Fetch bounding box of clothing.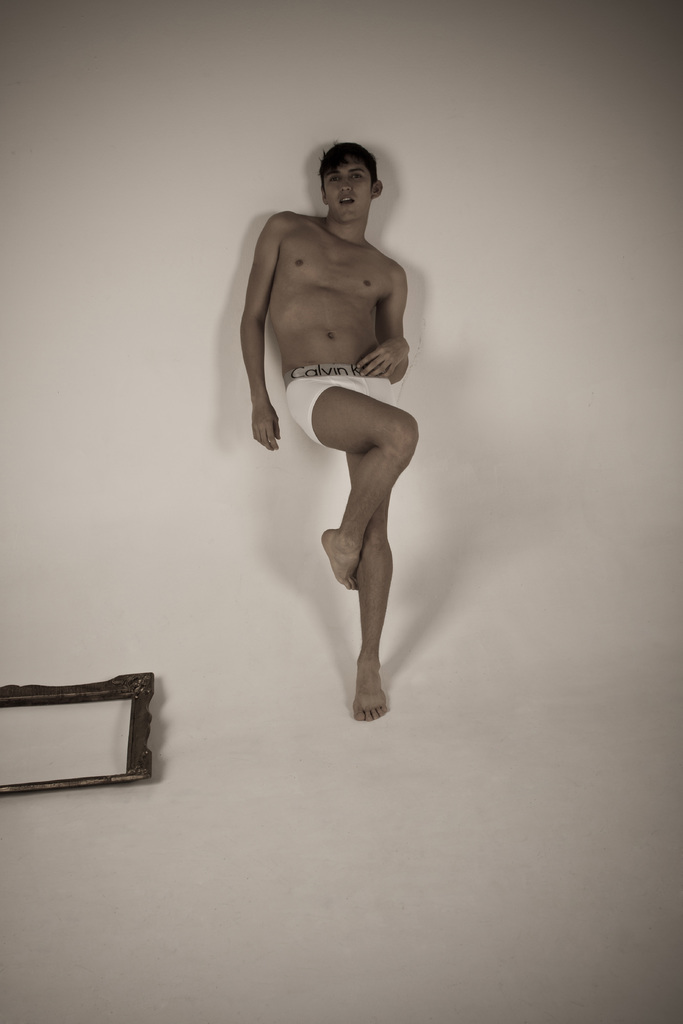
Bbox: x1=281, y1=363, x2=395, y2=450.
